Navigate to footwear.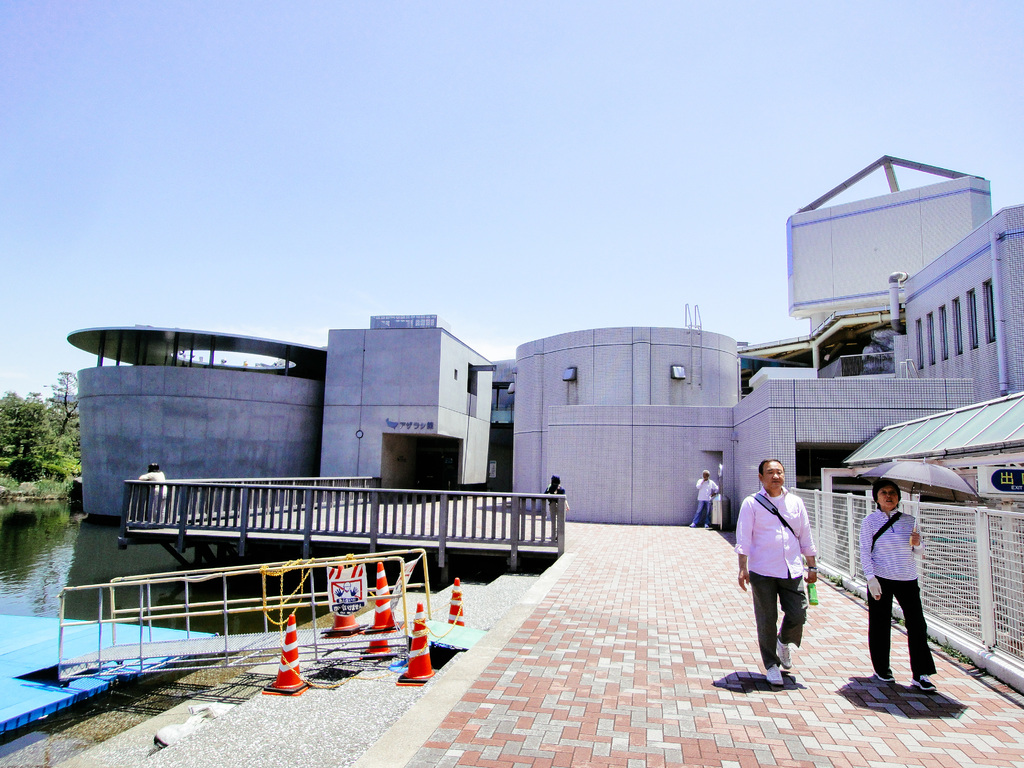
Navigation target: select_region(911, 671, 938, 691).
